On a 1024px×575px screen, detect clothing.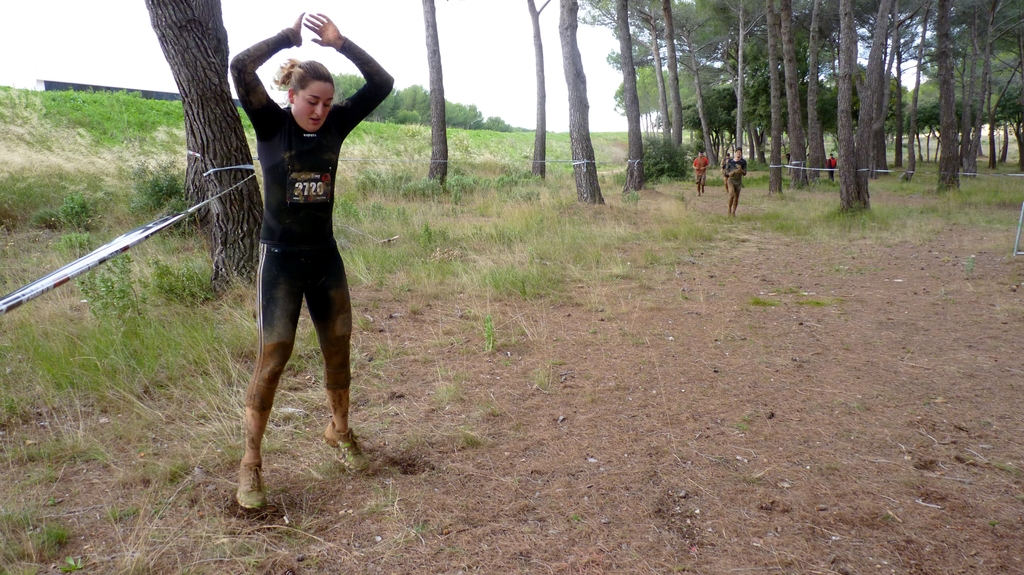
(228,27,367,429).
